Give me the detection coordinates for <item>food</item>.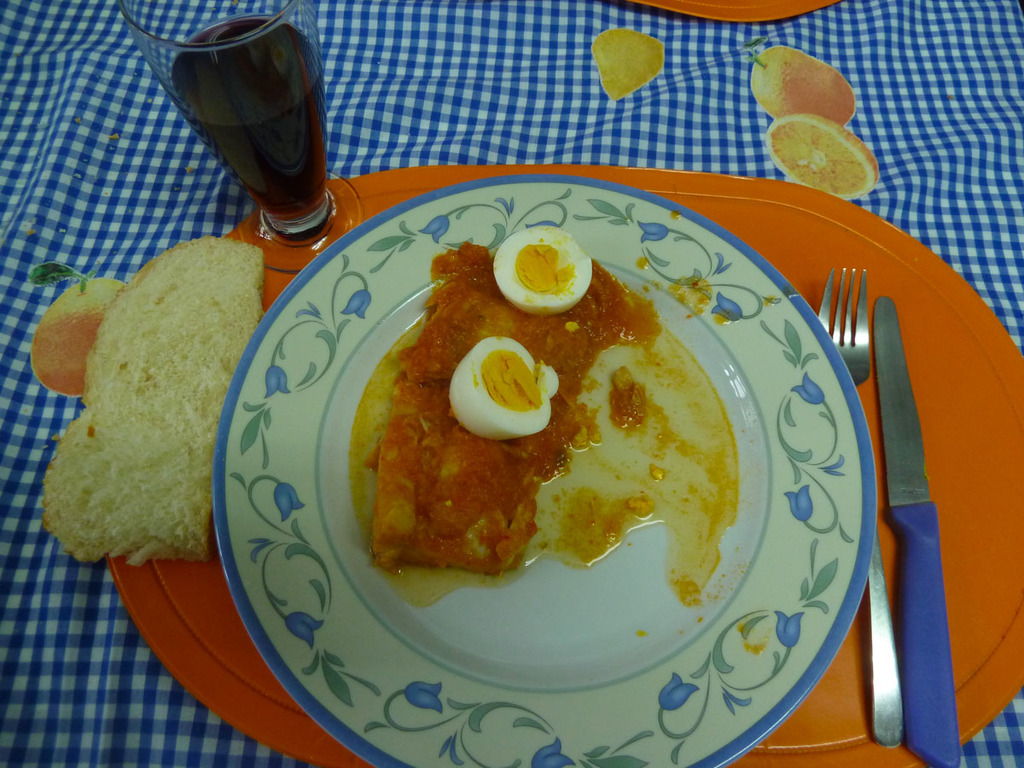
<bbox>490, 223, 591, 315</bbox>.
